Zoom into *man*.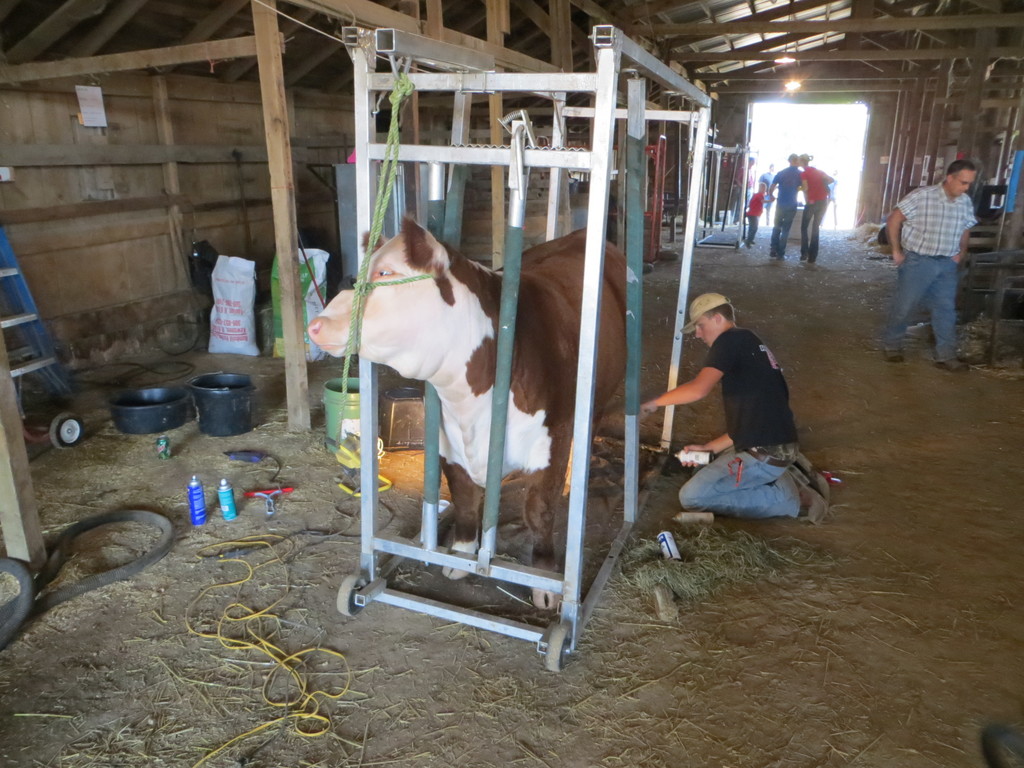
Zoom target: Rect(878, 160, 979, 376).
